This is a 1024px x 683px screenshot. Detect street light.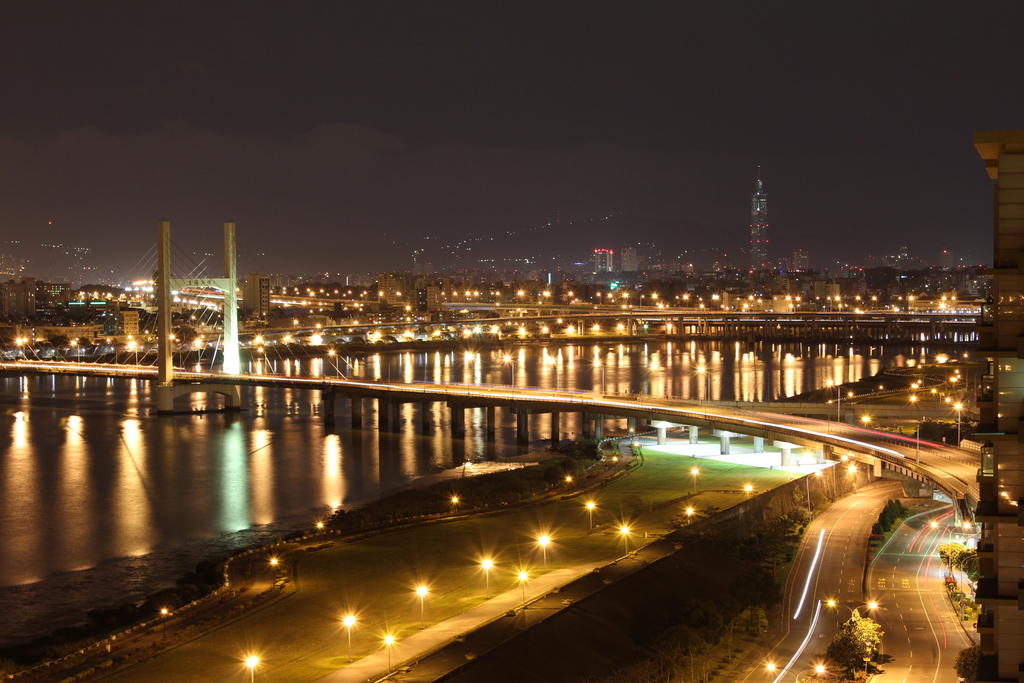
515:570:529:611.
